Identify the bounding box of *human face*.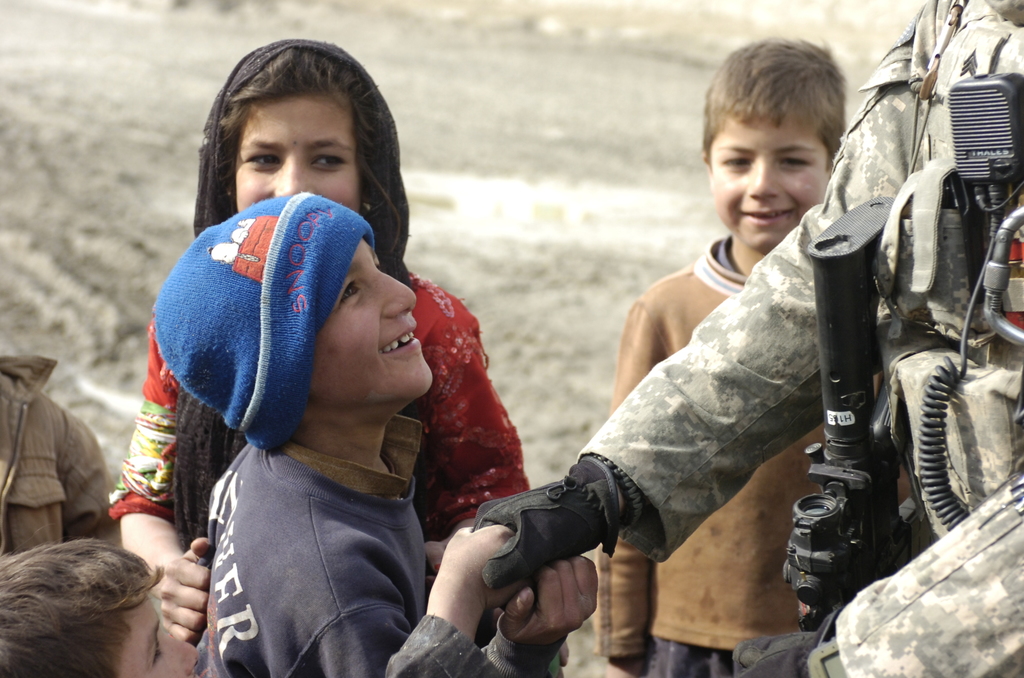
<box>232,93,362,210</box>.
